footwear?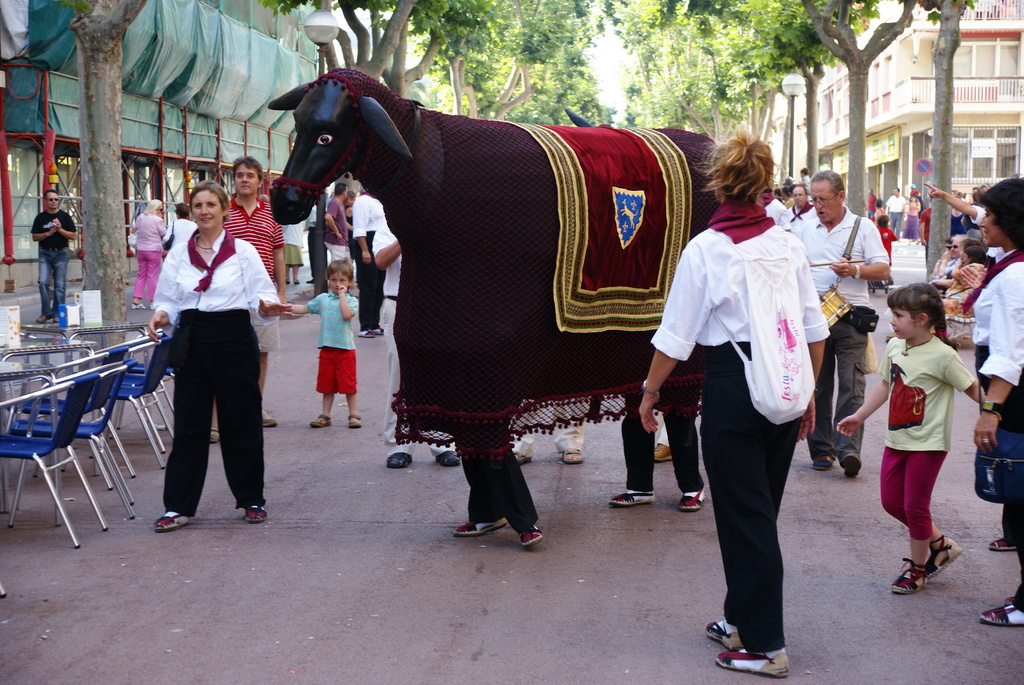
locate(347, 415, 361, 429)
